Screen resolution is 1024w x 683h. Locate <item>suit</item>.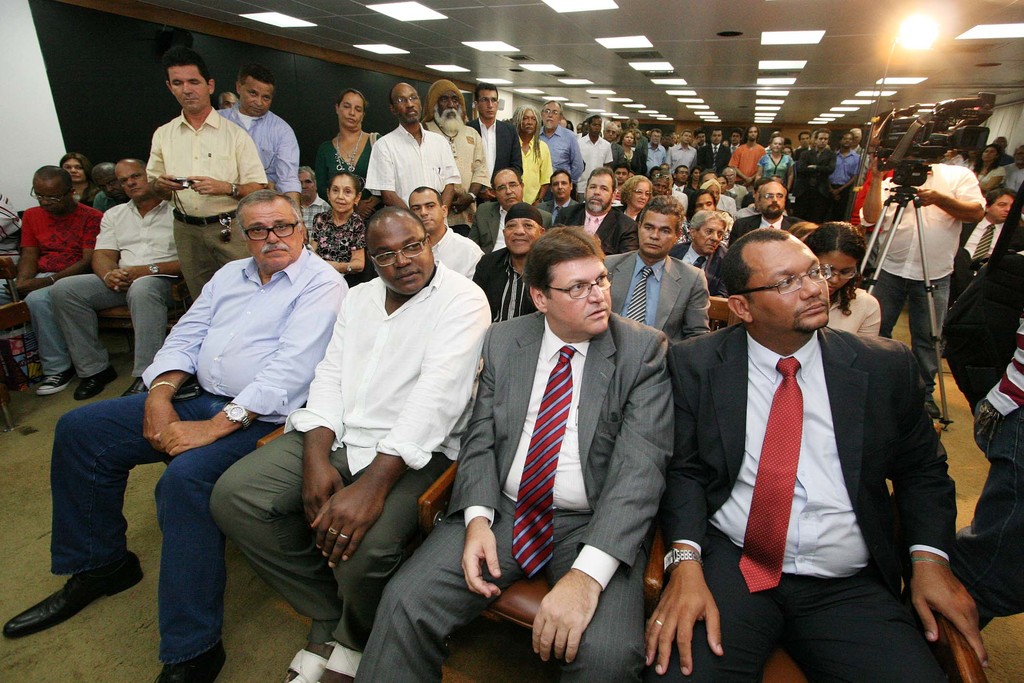
select_region(557, 206, 638, 258).
